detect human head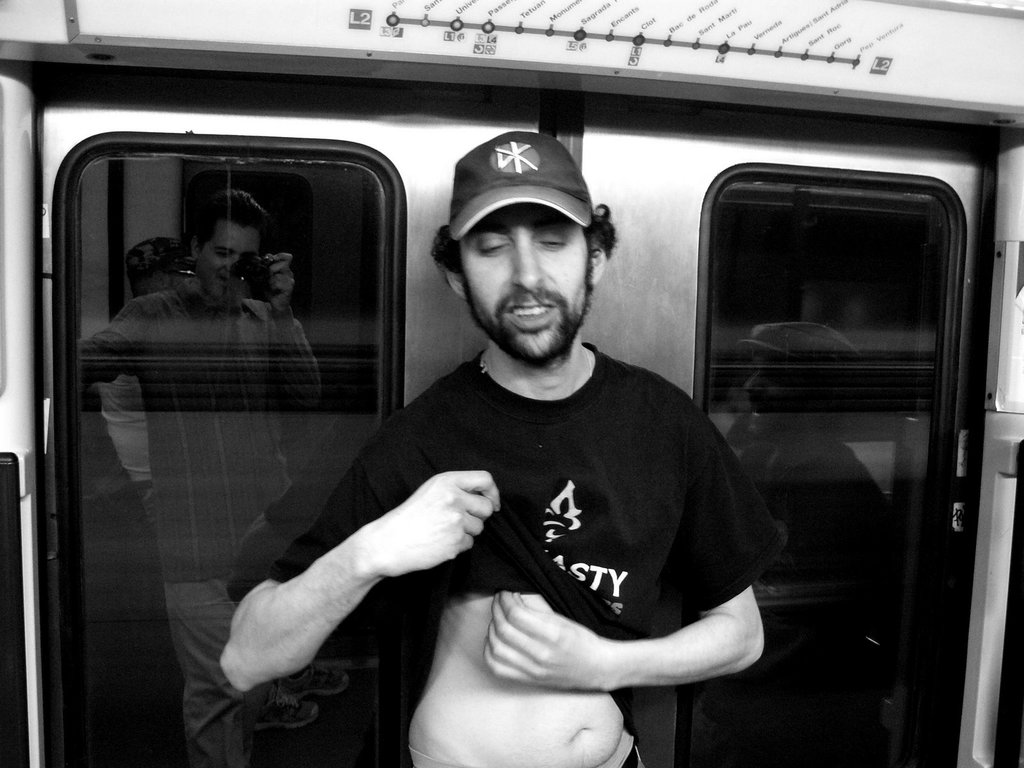
{"x1": 418, "y1": 123, "x2": 633, "y2": 391}
